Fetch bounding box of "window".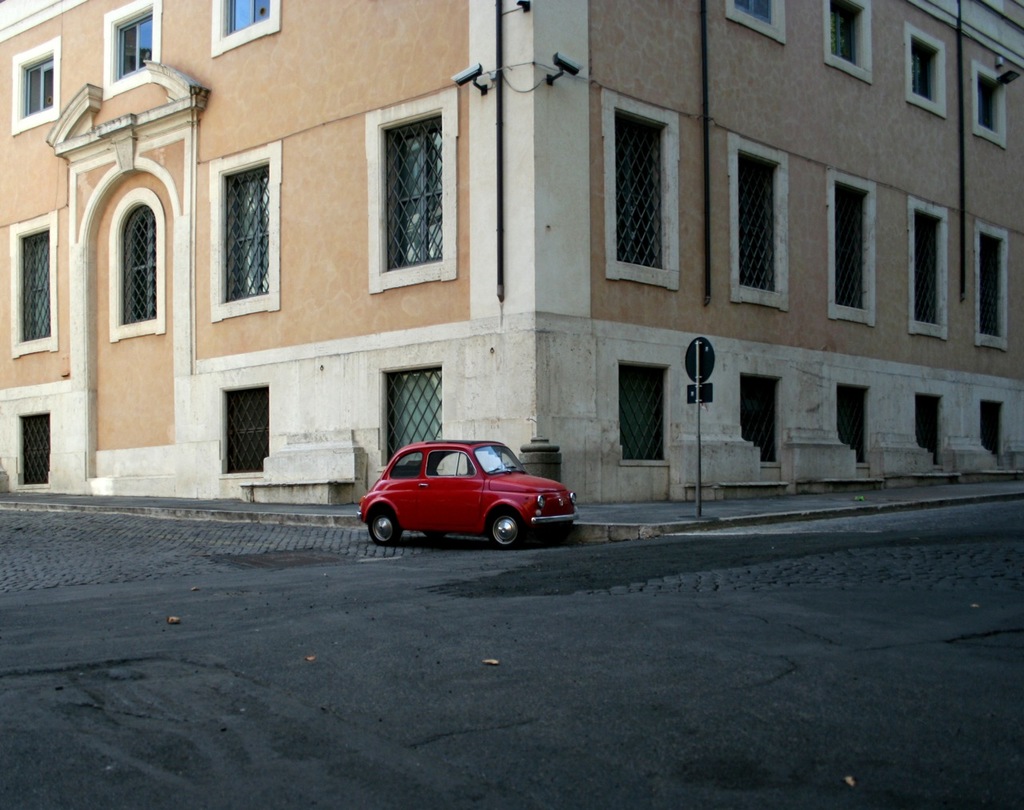
Bbox: [x1=825, y1=1, x2=862, y2=68].
